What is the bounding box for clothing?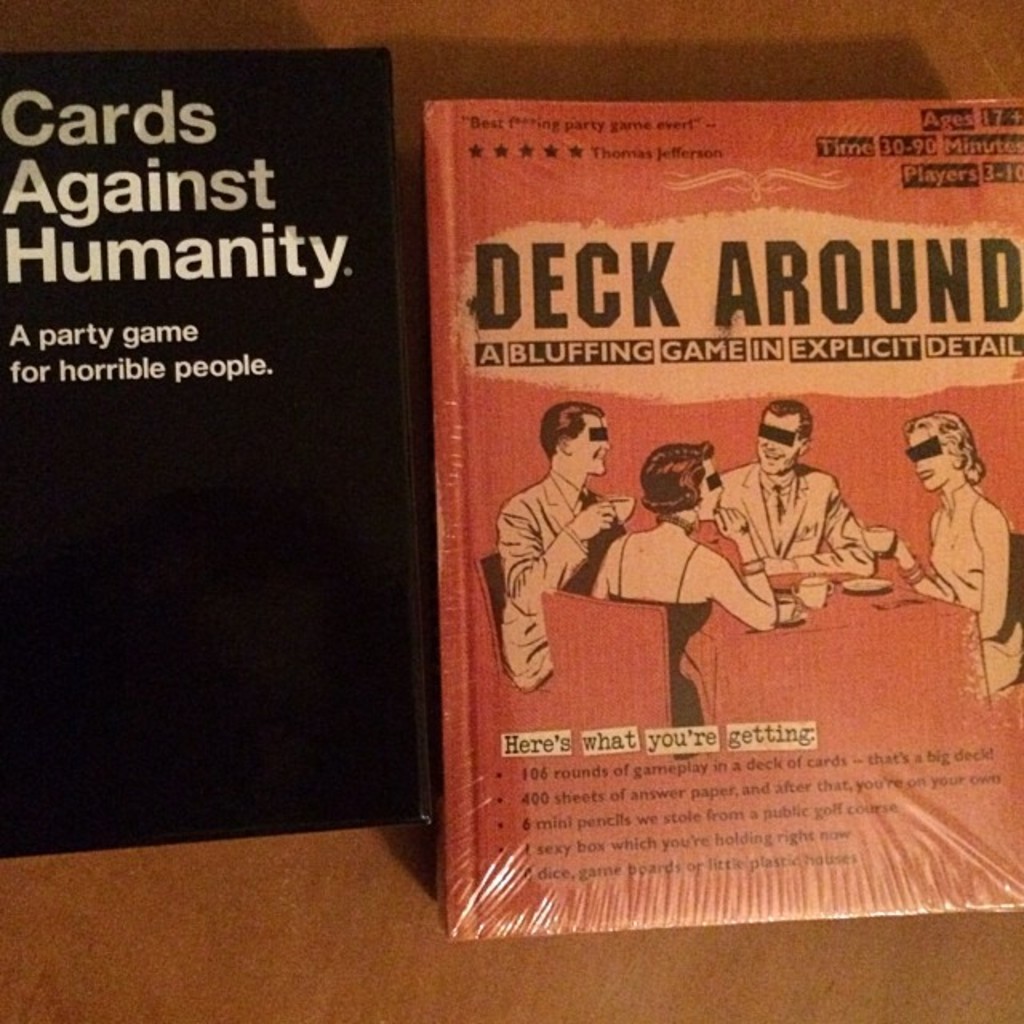
(506,472,589,685).
